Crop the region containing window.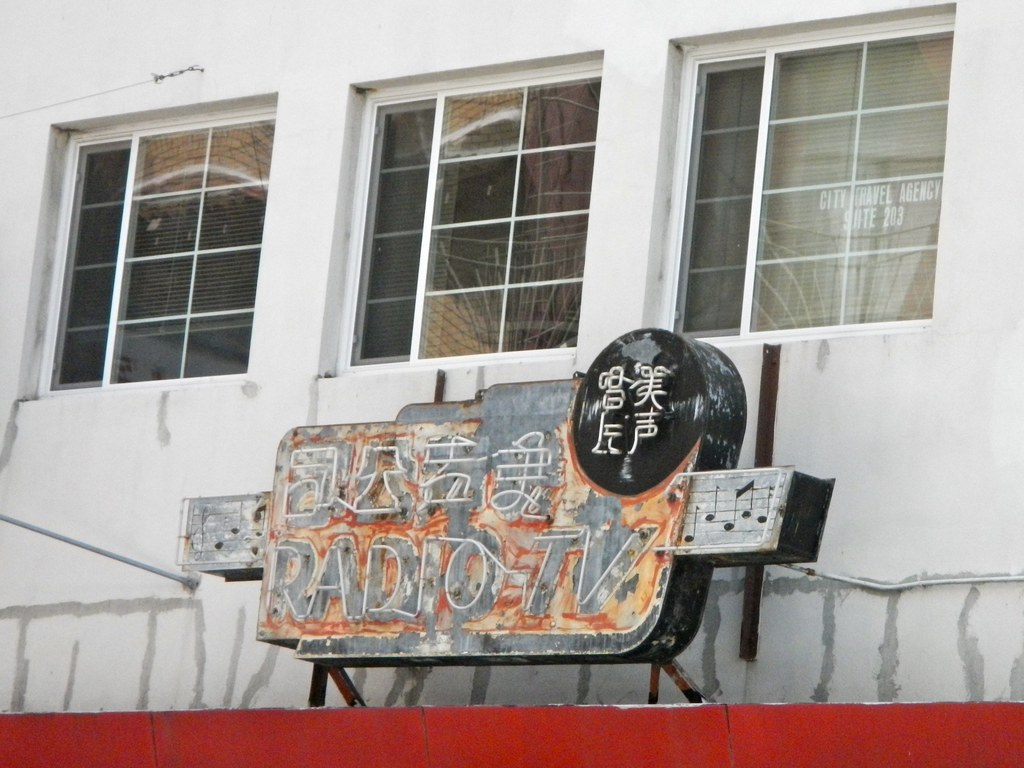
Crop region: region(40, 101, 279, 399).
